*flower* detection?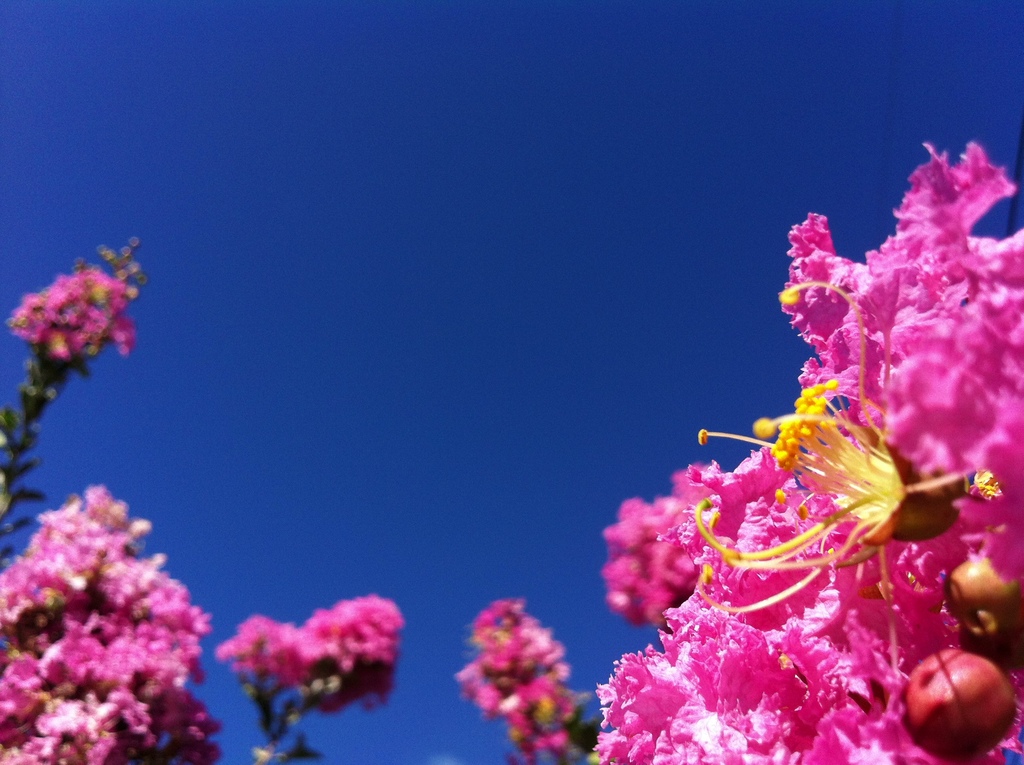
{"left": 445, "top": 595, "right": 580, "bottom": 757}
